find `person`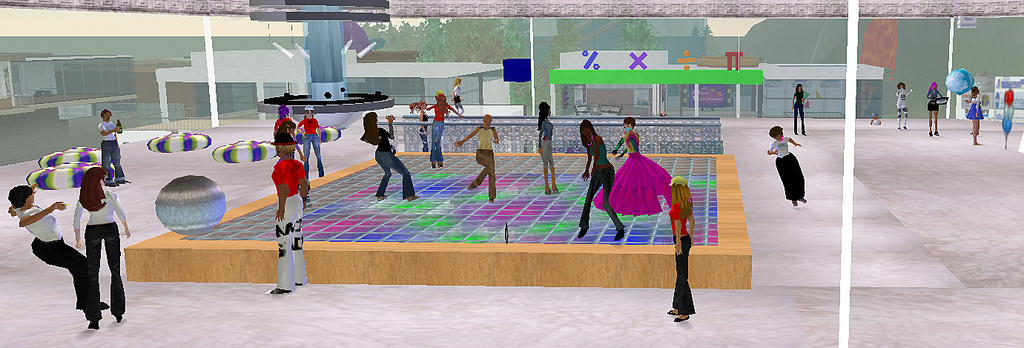
96:111:125:184
